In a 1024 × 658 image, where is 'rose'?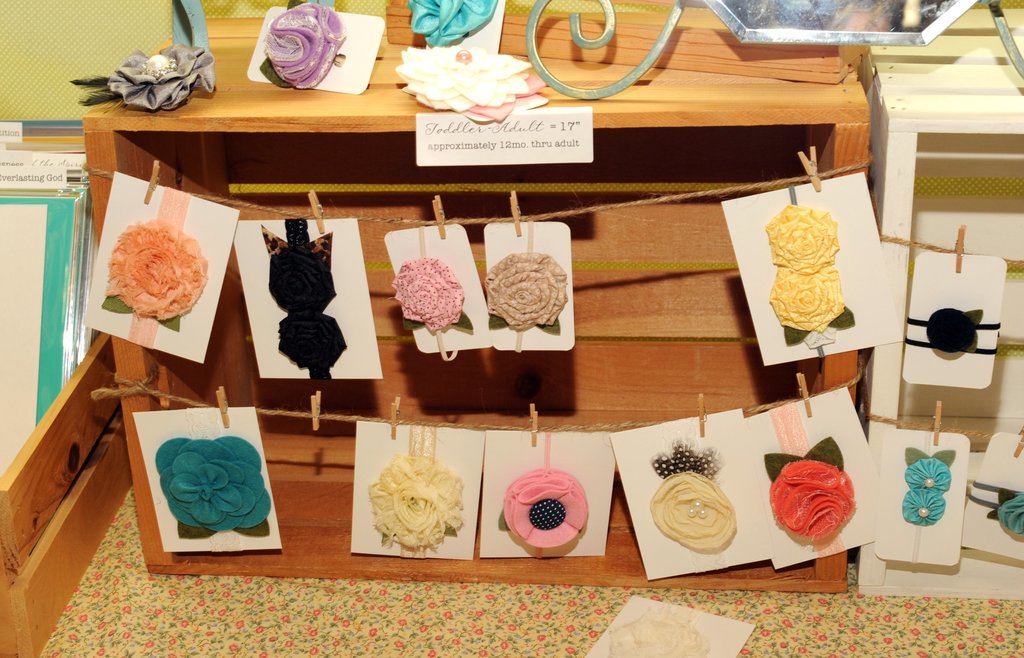
box(389, 258, 465, 328).
